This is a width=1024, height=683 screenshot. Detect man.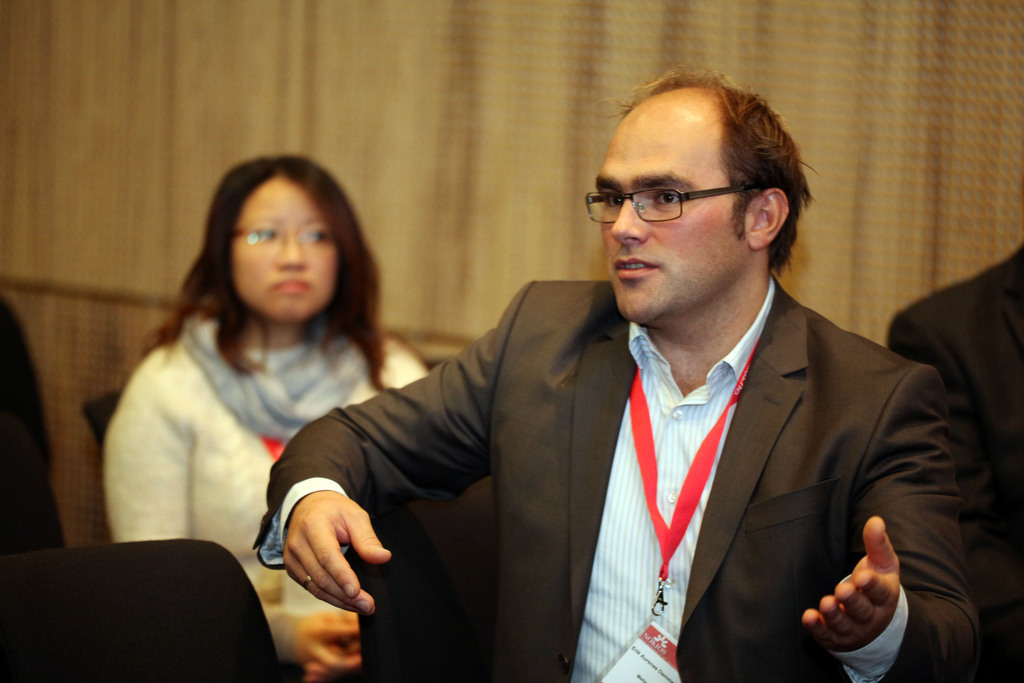
<box>300,98,961,679</box>.
